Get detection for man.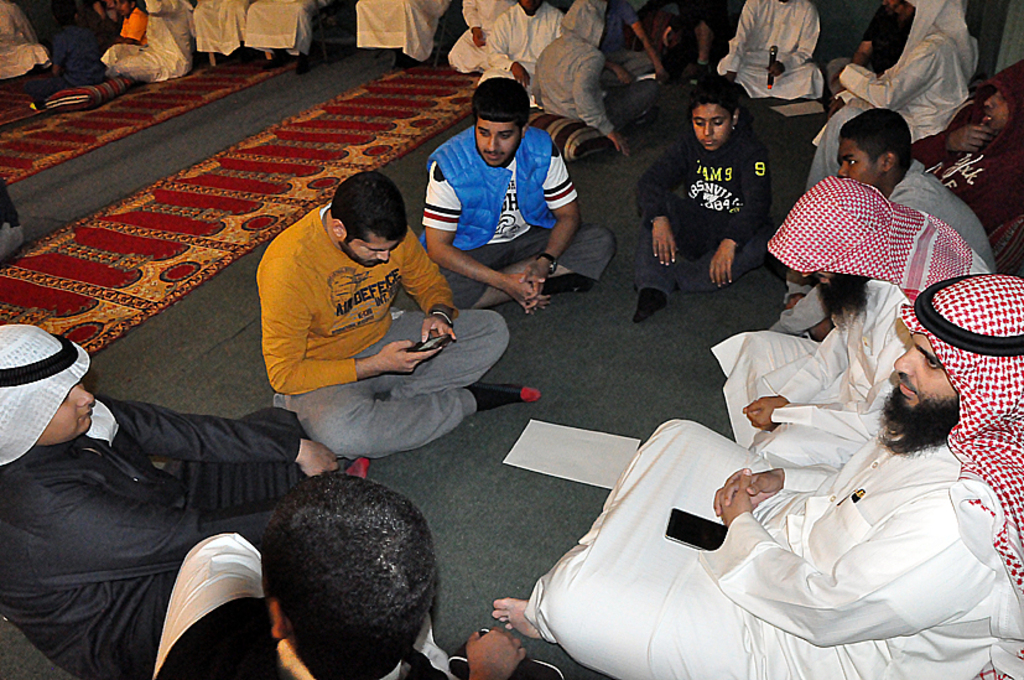
Detection: 712, 173, 991, 468.
